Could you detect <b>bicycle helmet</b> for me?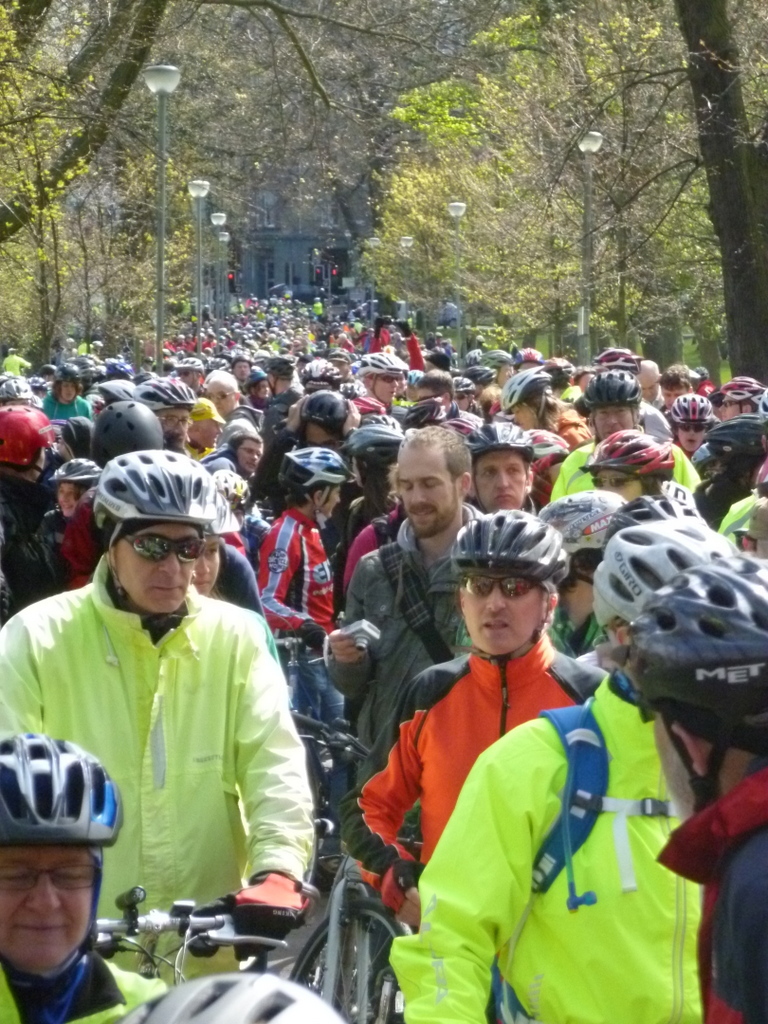
Detection result: {"left": 100, "top": 382, "right": 130, "bottom": 403}.
